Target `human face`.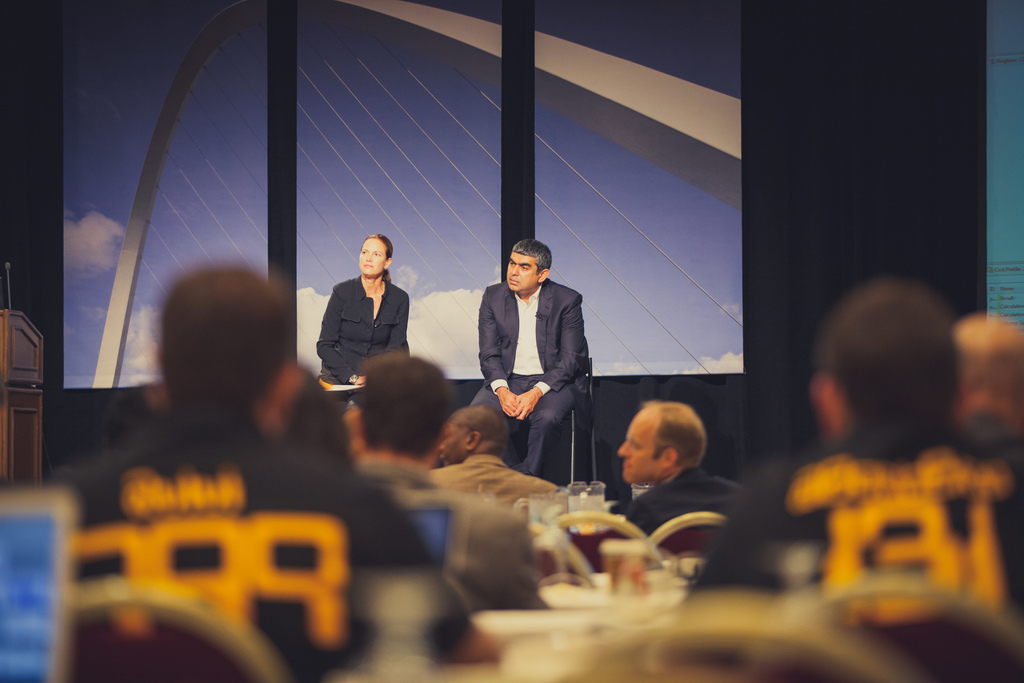
Target region: BBox(356, 236, 392, 279).
